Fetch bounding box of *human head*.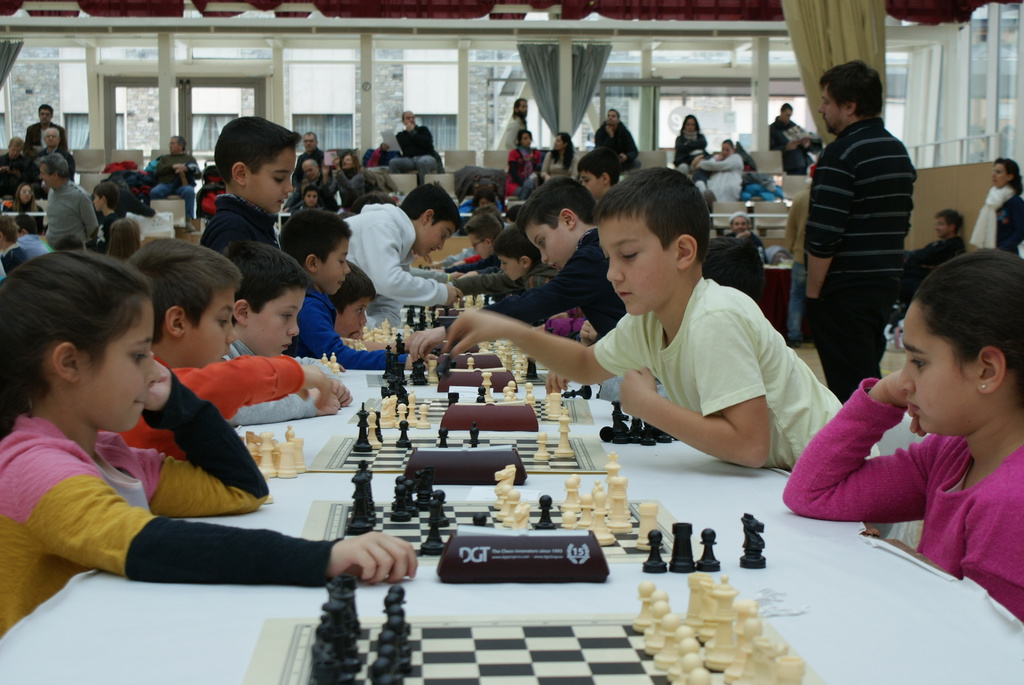
Bbox: {"left": 684, "top": 119, "right": 698, "bottom": 135}.
